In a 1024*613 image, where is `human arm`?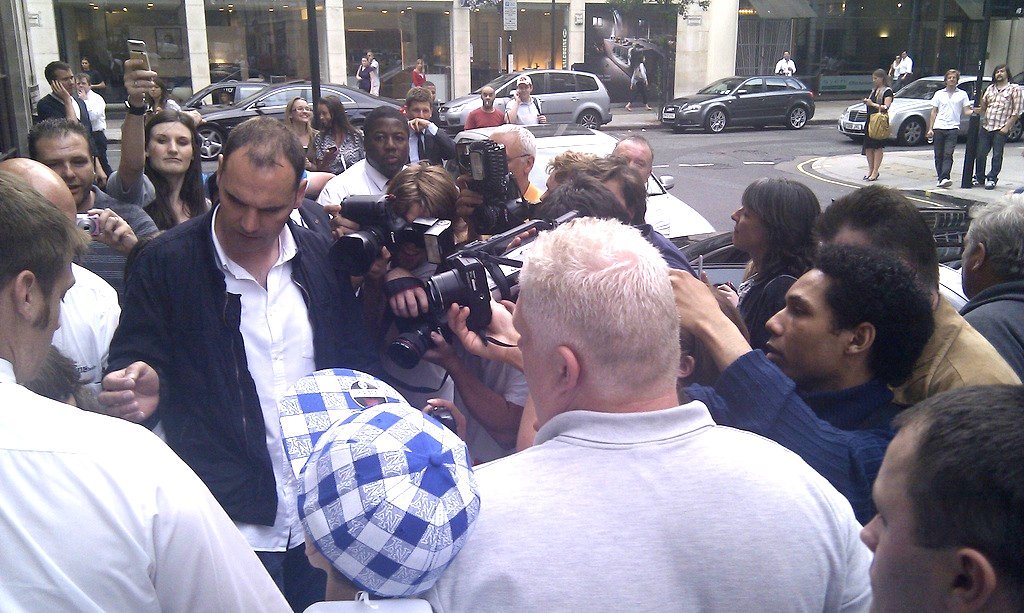
pyautogui.locateOnScreen(998, 83, 1023, 136).
